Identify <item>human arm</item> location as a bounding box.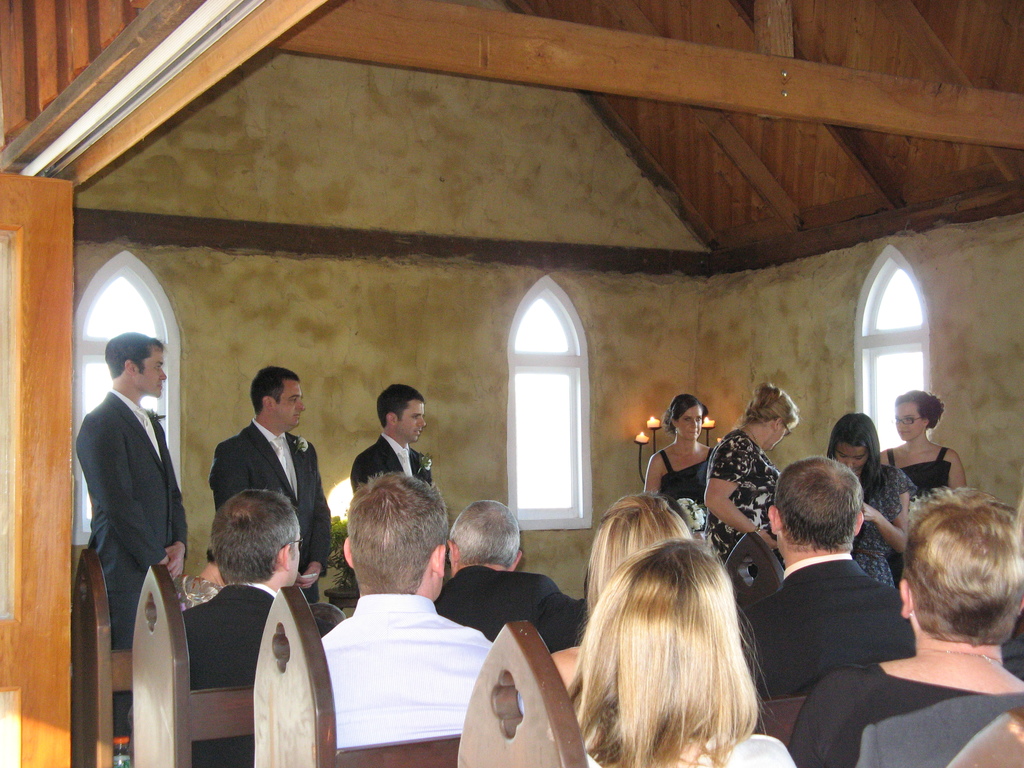
{"left": 704, "top": 451, "right": 774, "bottom": 545}.
